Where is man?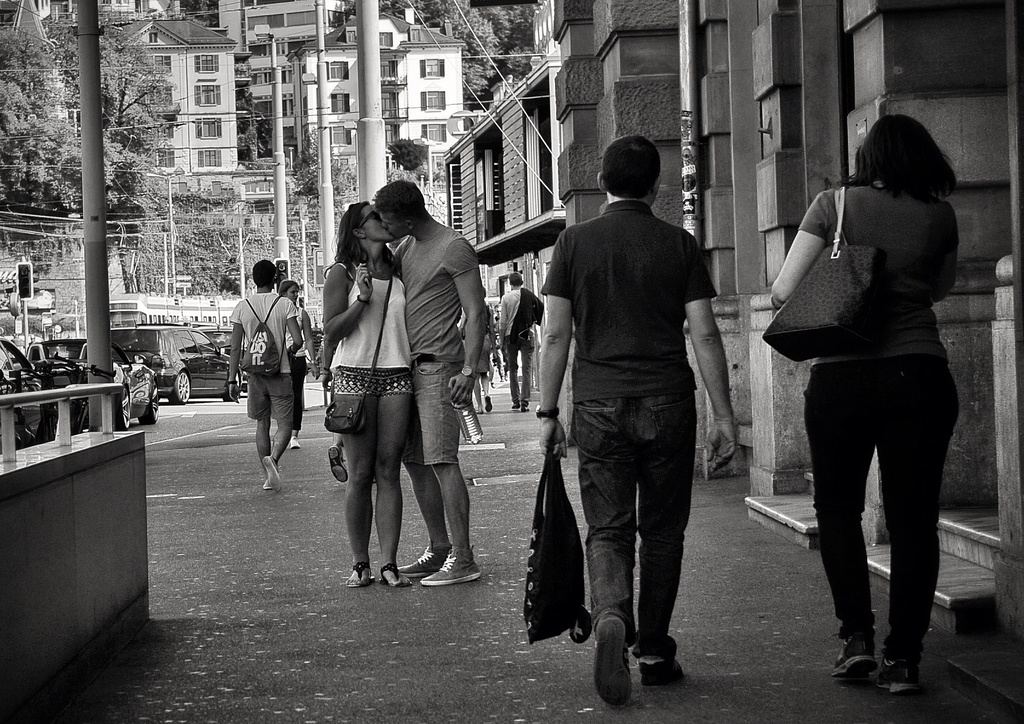
226, 260, 302, 494.
